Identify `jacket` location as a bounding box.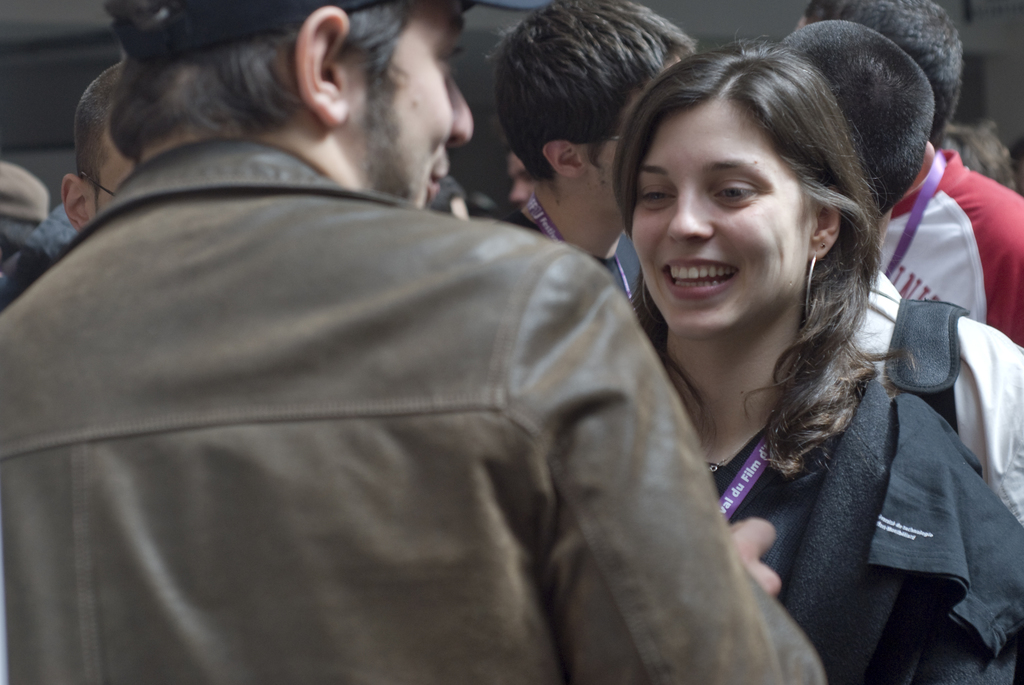
<box>725,373,1023,684</box>.
